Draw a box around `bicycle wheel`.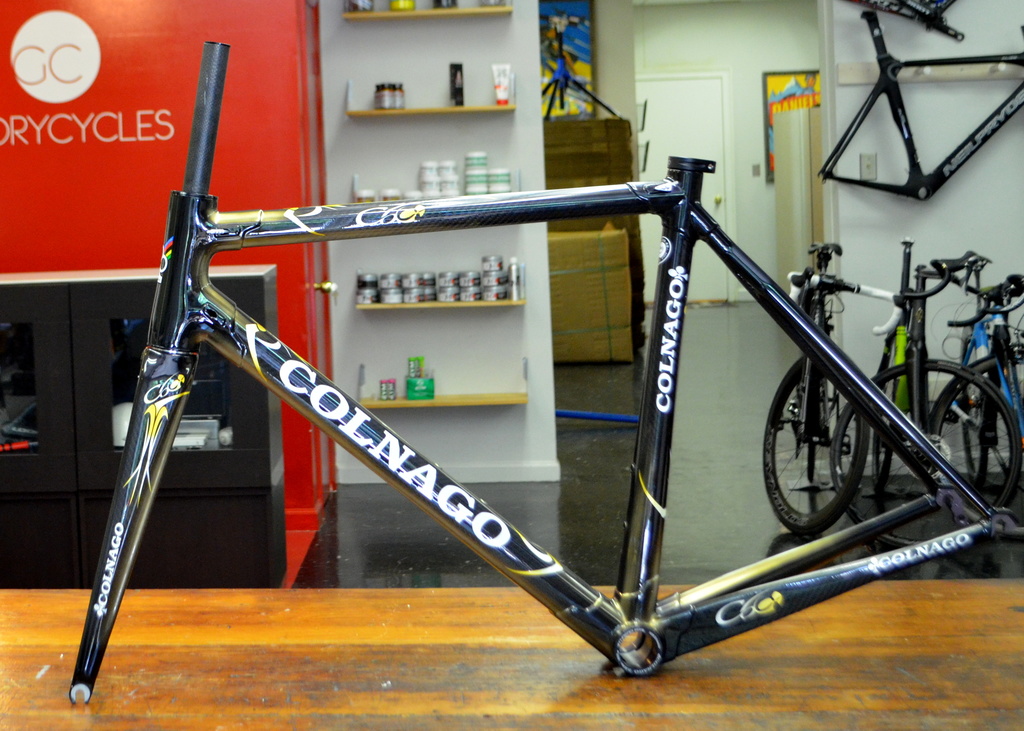
(x1=961, y1=368, x2=1018, y2=488).
